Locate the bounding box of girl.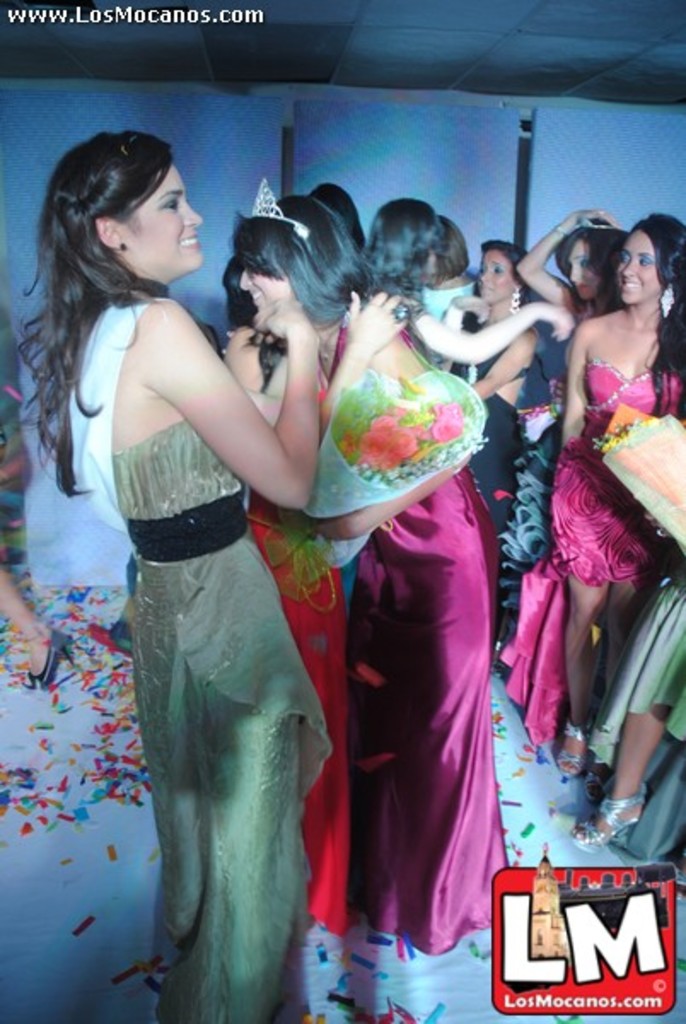
Bounding box: [x1=503, y1=200, x2=633, y2=572].
